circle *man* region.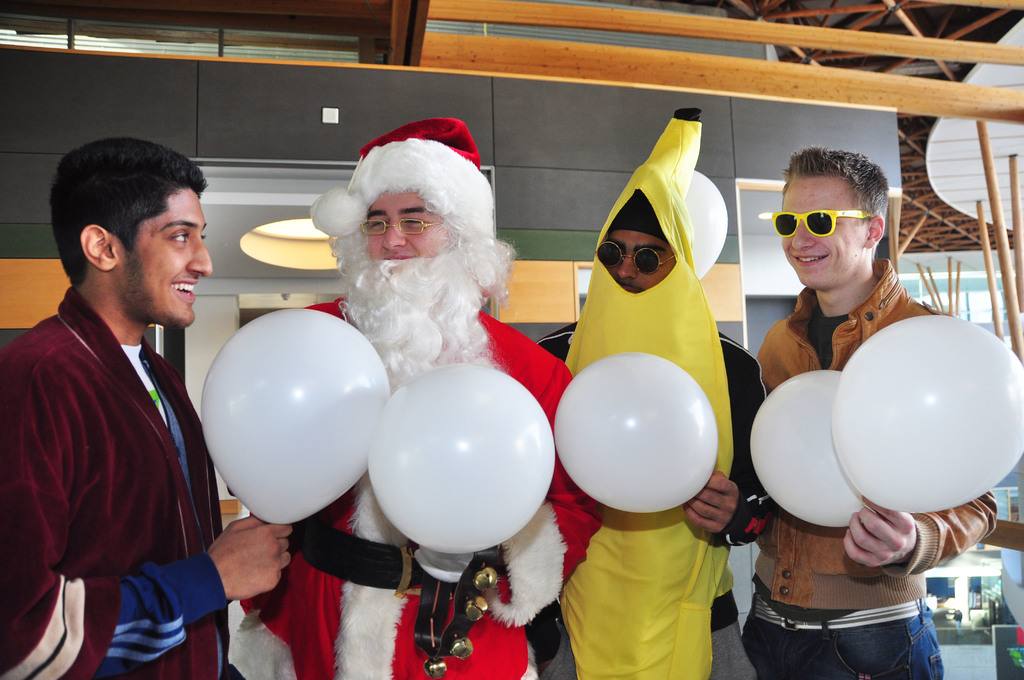
Region: [237, 117, 610, 679].
